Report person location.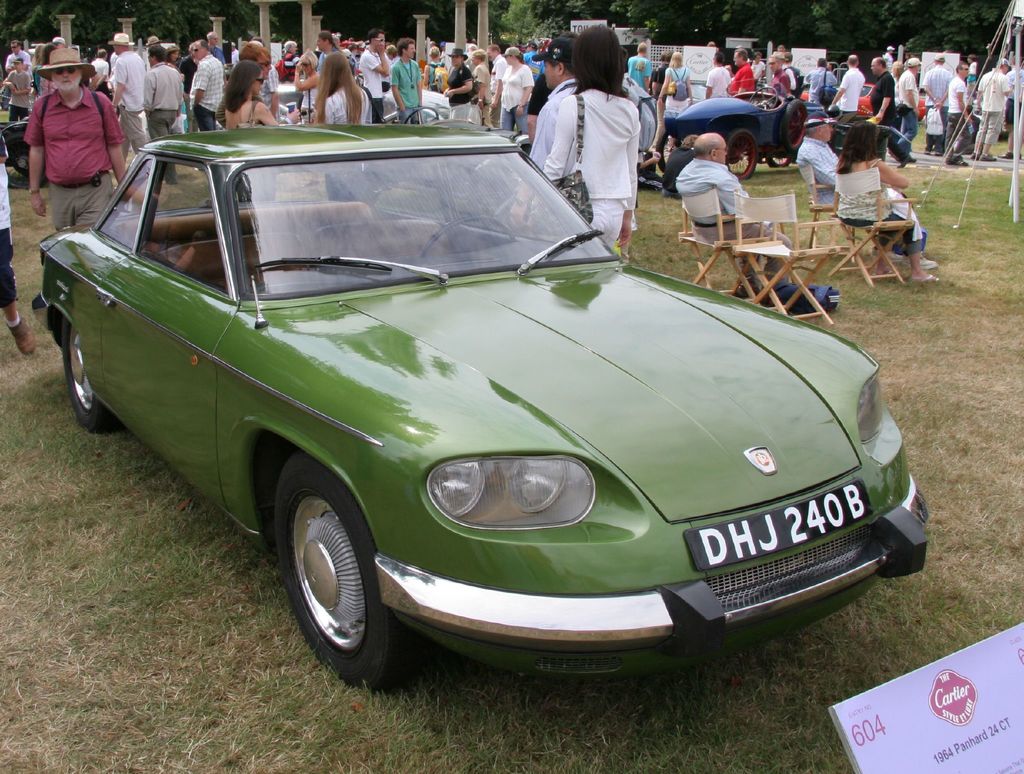
Report: 735 51 754 105.
